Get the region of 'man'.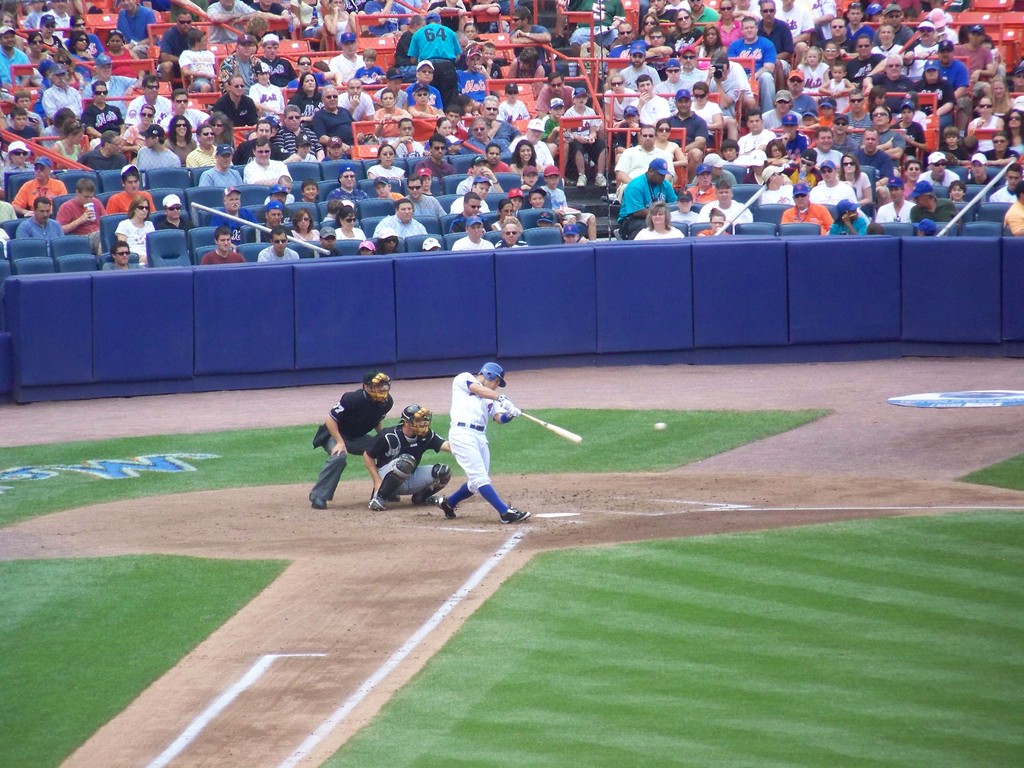
<bbox>15, 195, 62, 236</bbox>.
